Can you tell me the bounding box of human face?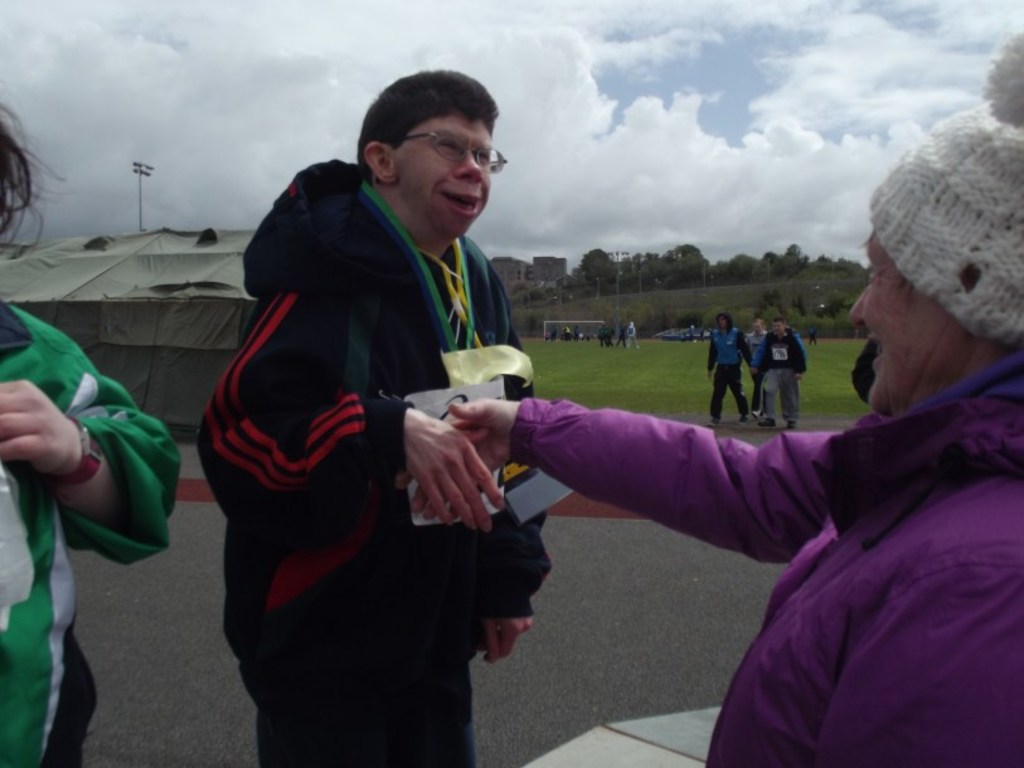
772,319,787,337.
